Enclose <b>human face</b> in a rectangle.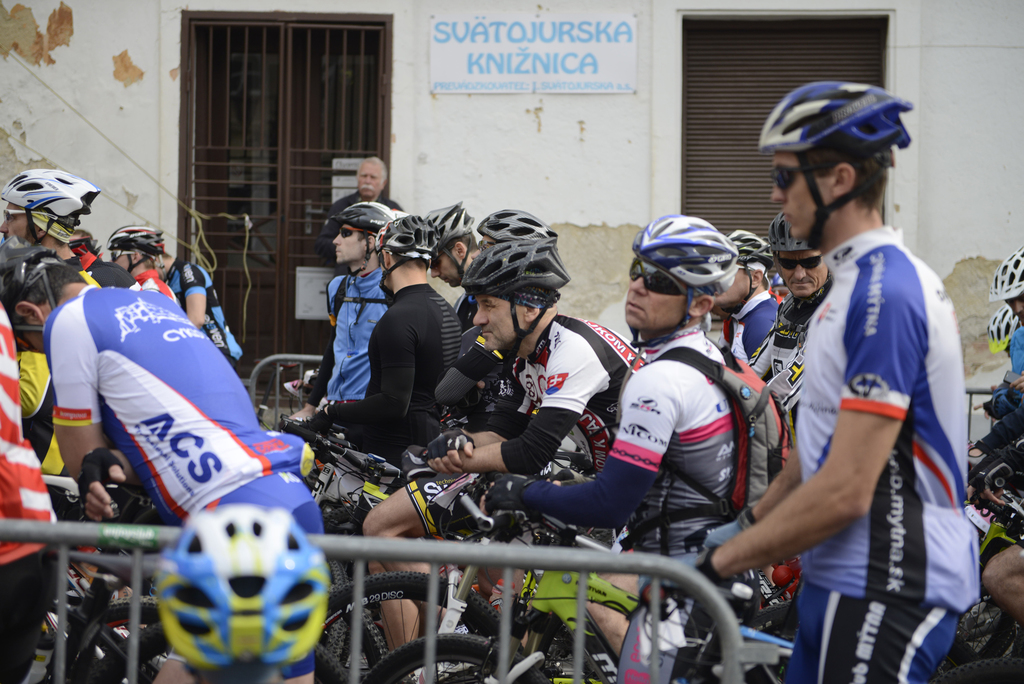
pyautogui.locateOnScreen(475, 294, 527, 352).
